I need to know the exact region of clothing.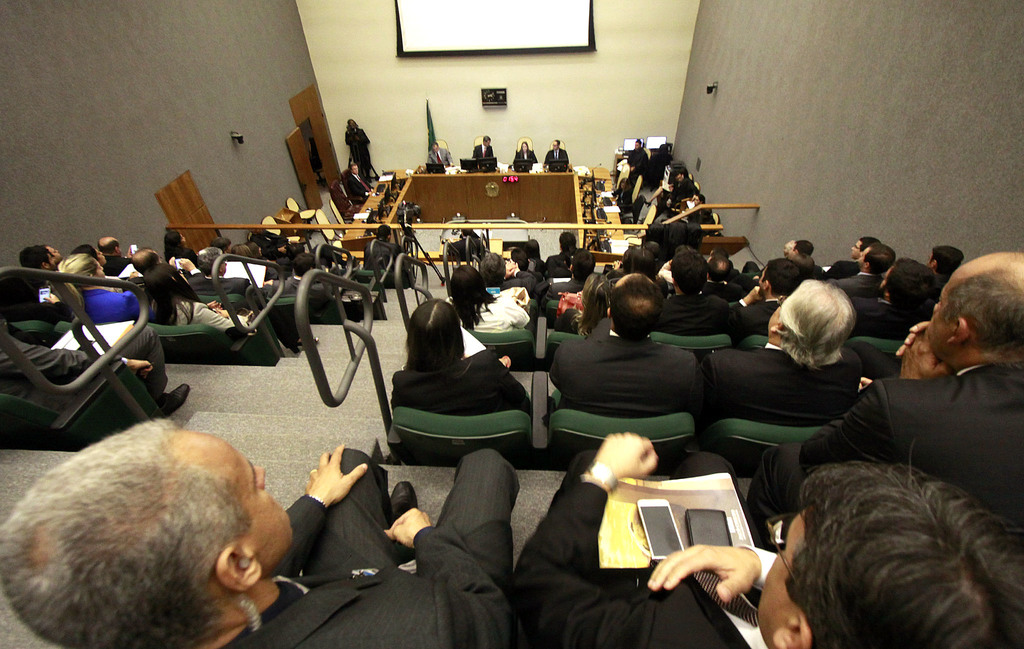
Region: 516:147:539:161.
